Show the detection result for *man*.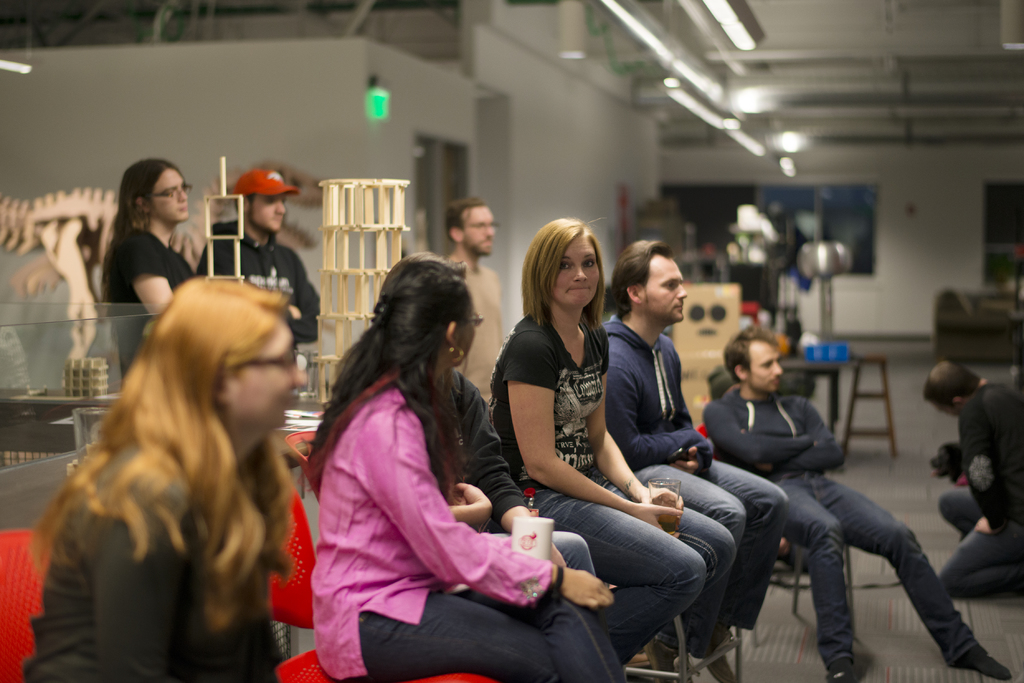
(920, 357, 1023, 593).
